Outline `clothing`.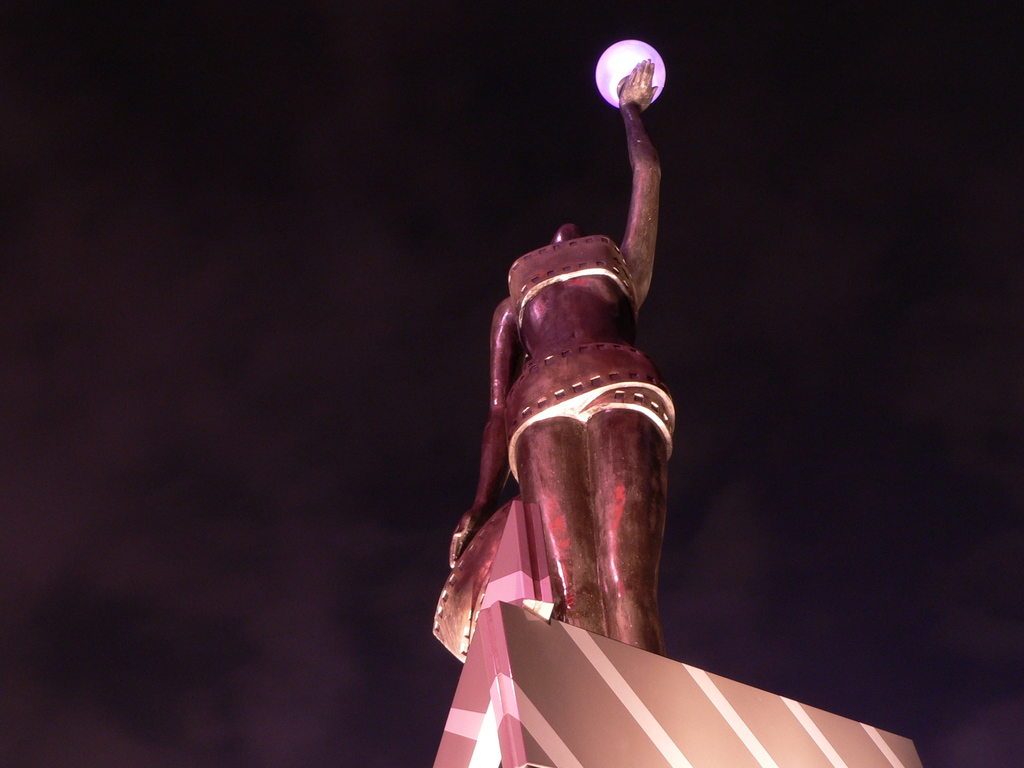
Outline: <bbox>506, 232, 675, 460</bbox>.
